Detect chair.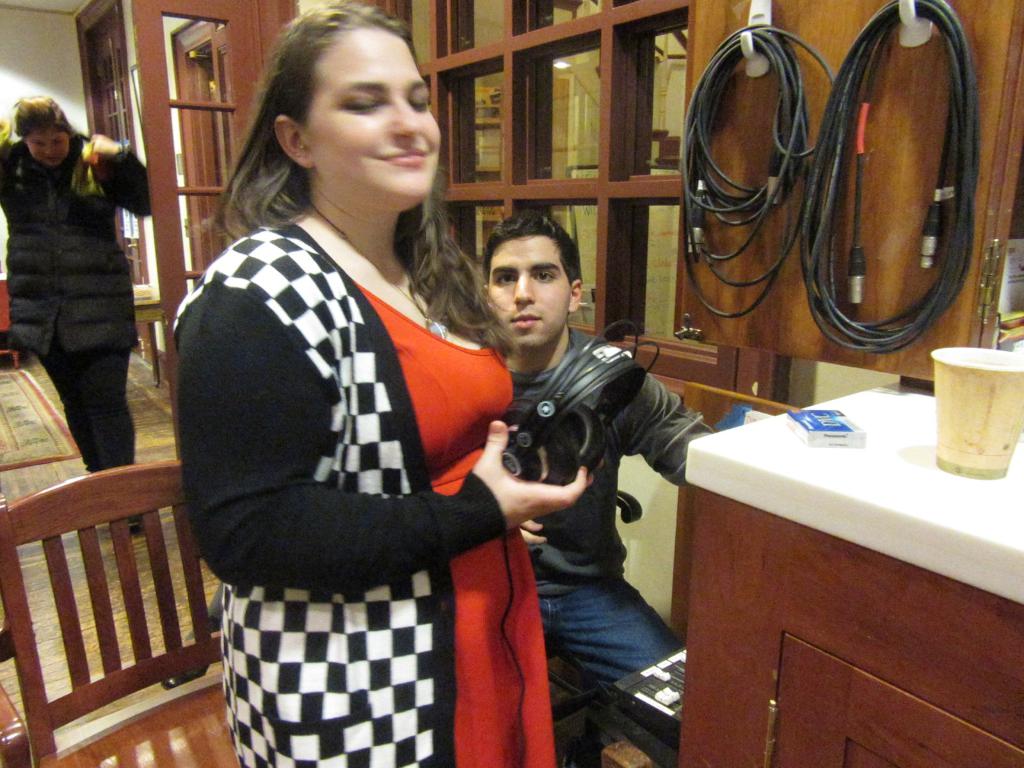
Detected at BBox(3, 457, 222, 767).
